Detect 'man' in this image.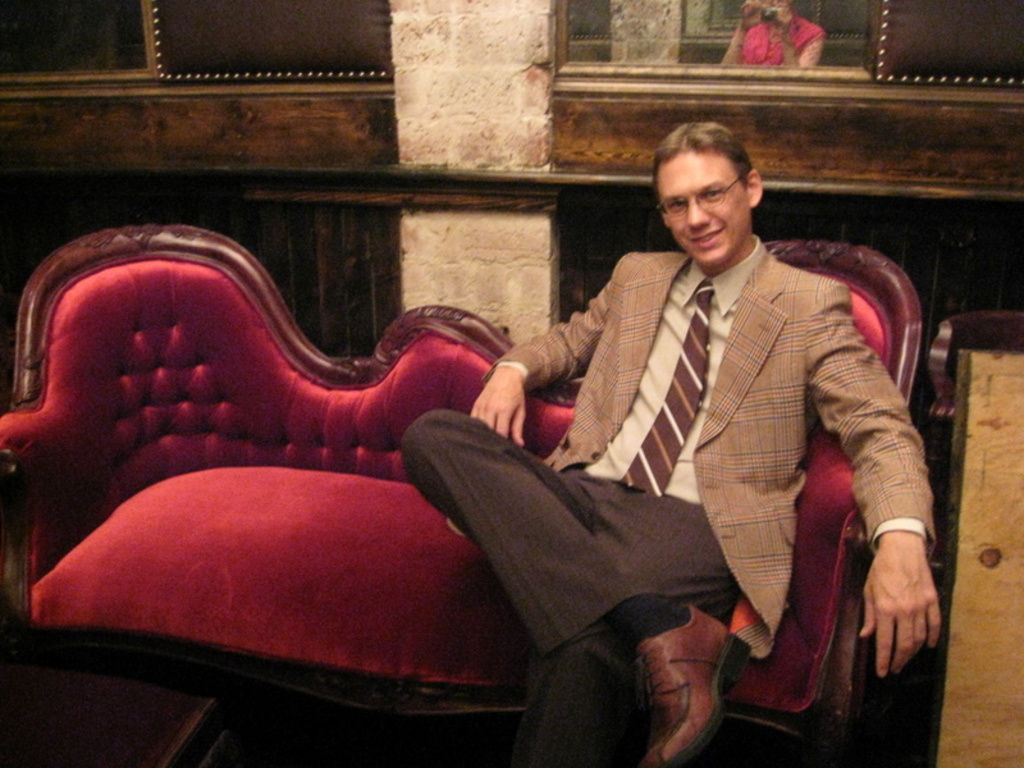
Detection: x1=388, y1=119, x2=941, y2=767.
